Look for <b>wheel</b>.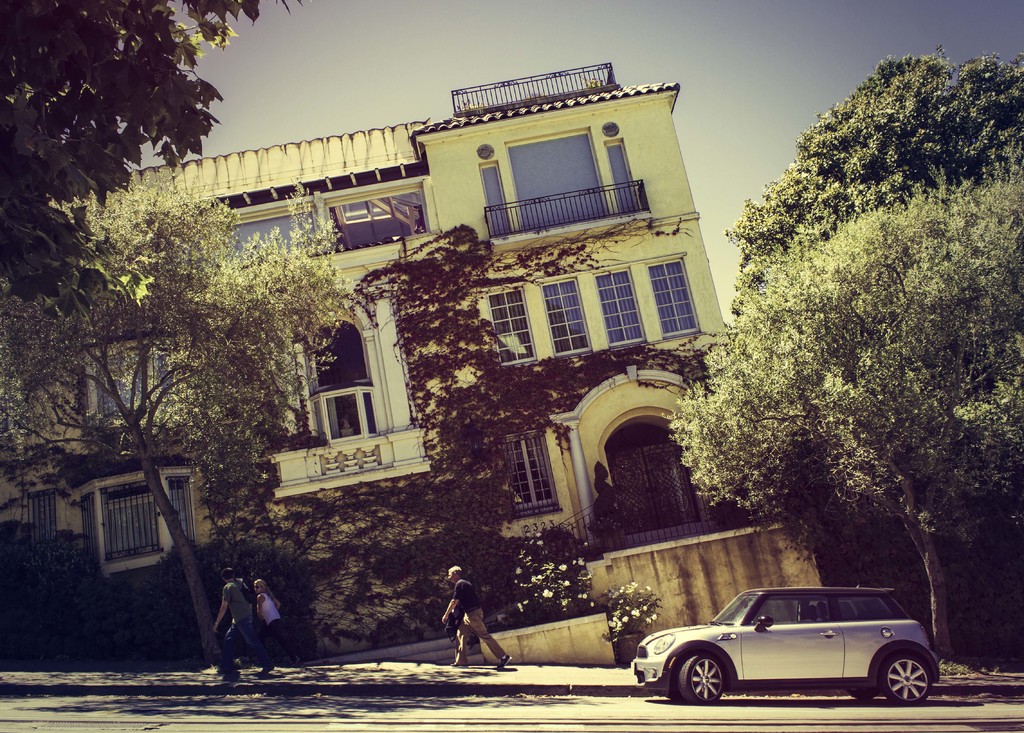
Found: 854/693/876/702.
